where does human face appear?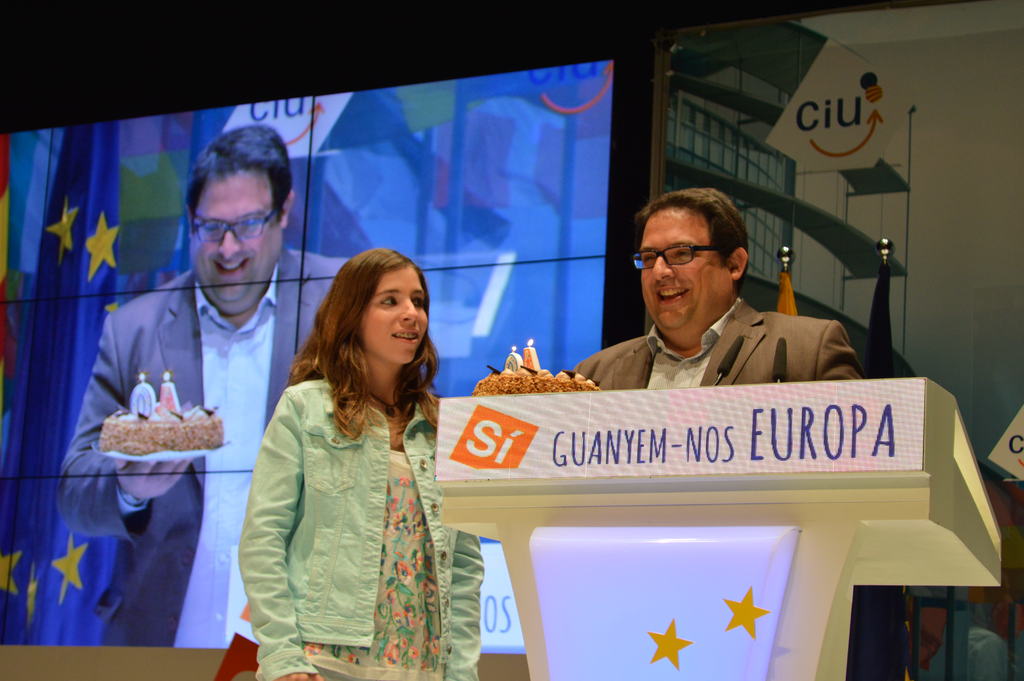
Appears at <box>195,172,279,302</box>.
